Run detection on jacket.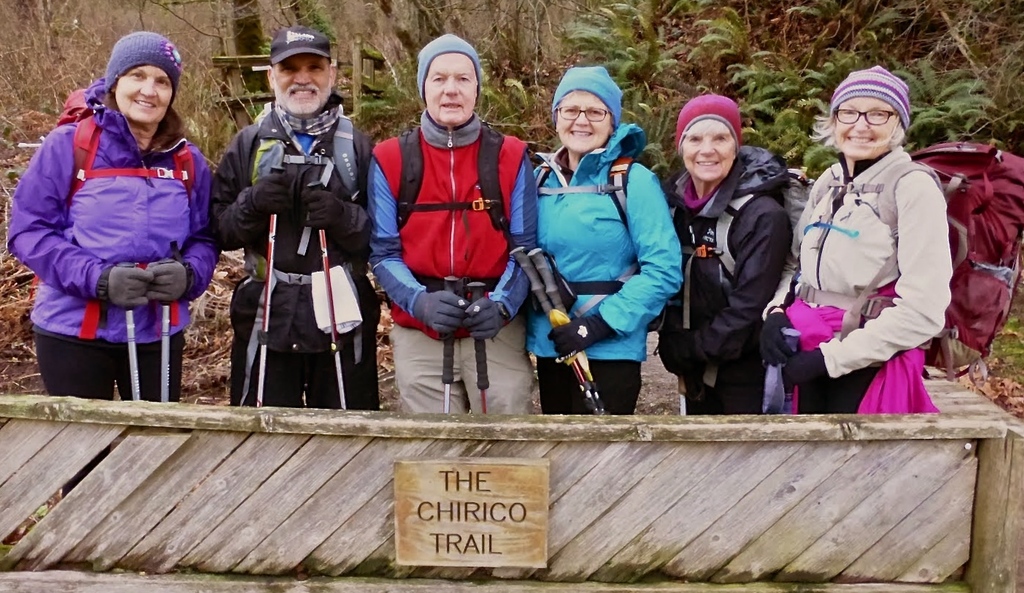
Result: rect(655, 129, 784, 375).
